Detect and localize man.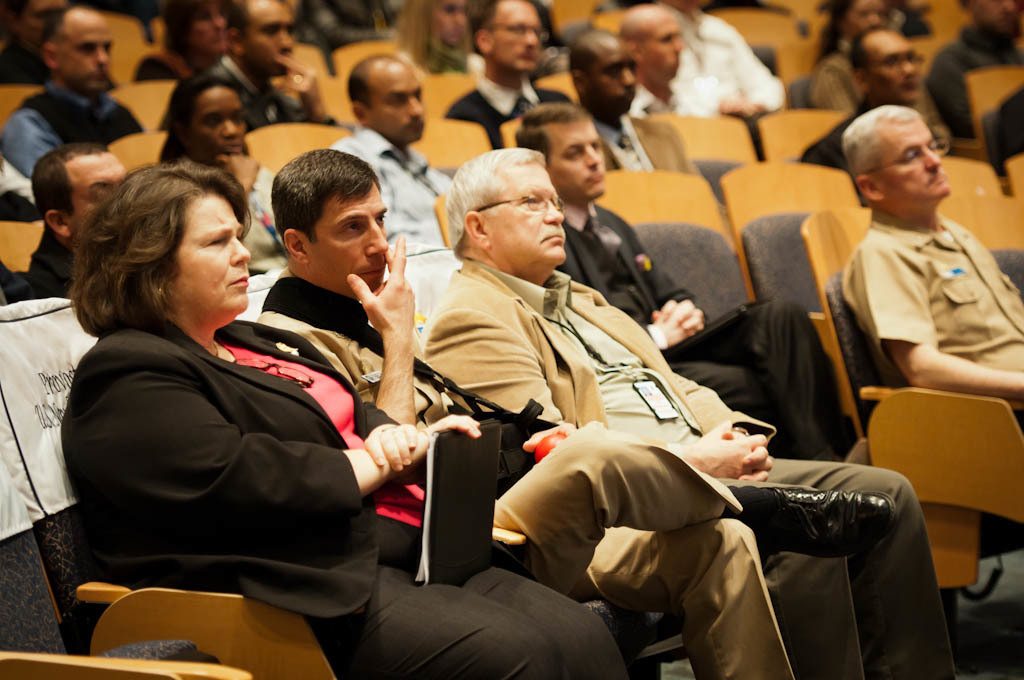
Localized at [left=163, top=0, right=340, bottom=135].
